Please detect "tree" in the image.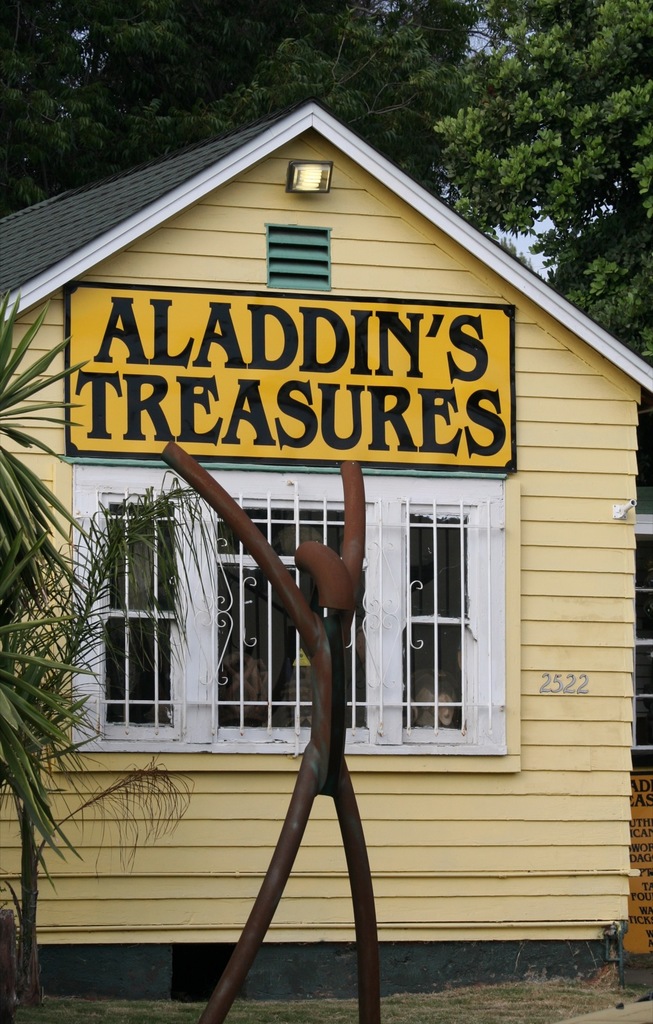
x1=0, y1=467, x2=264, y2=1023.
